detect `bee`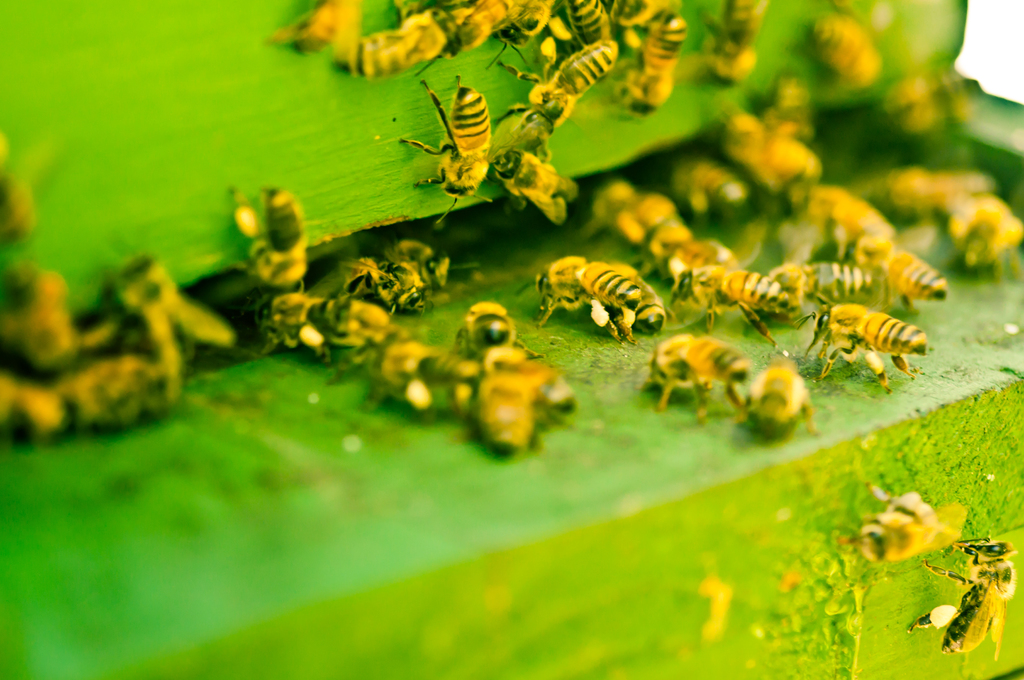
crop(792, 257, 869, 298)
